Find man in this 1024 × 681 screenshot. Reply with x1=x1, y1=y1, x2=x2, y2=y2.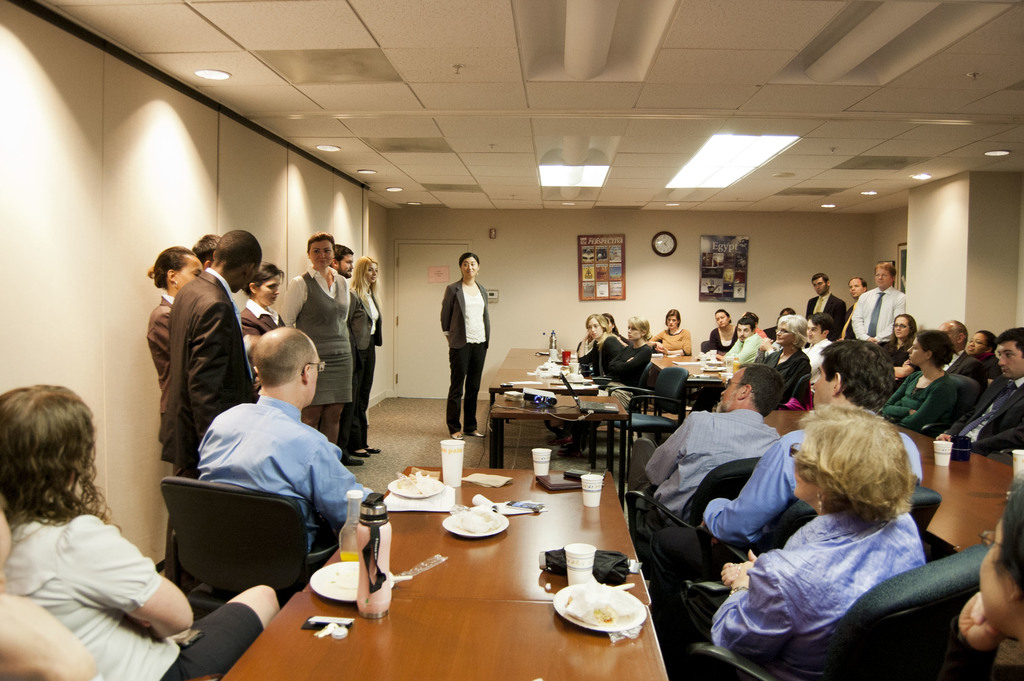
x1=804, y1=274, x2=847, y2=321.
